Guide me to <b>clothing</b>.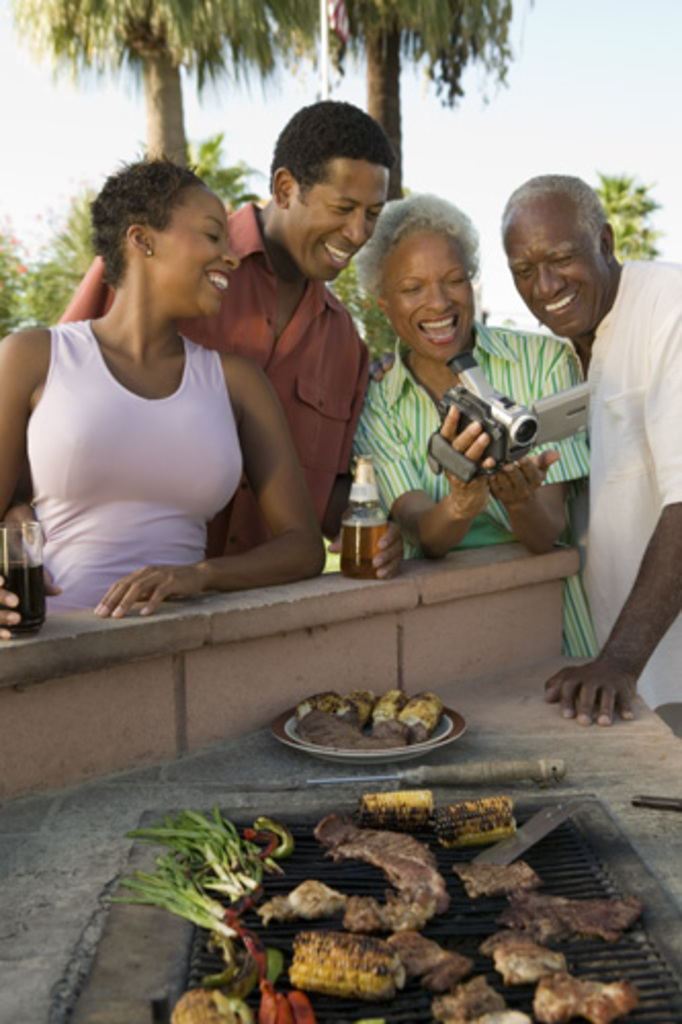
Guidance: bbox=(344, 317, 602, 649).
